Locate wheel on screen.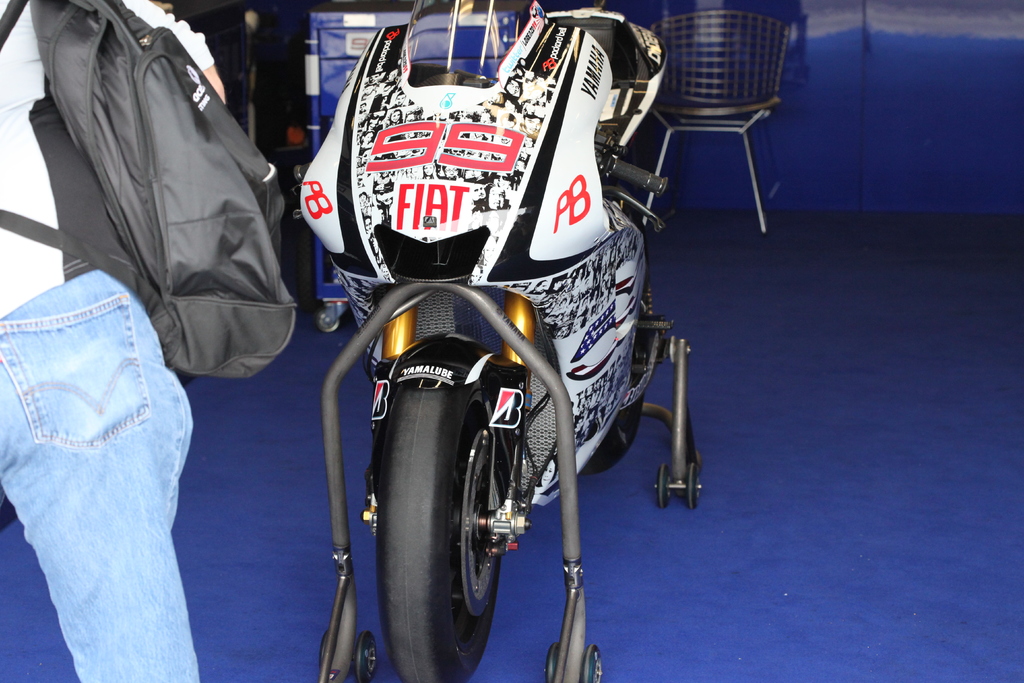
On screen at bbox=(657, 464, 669, 507).
